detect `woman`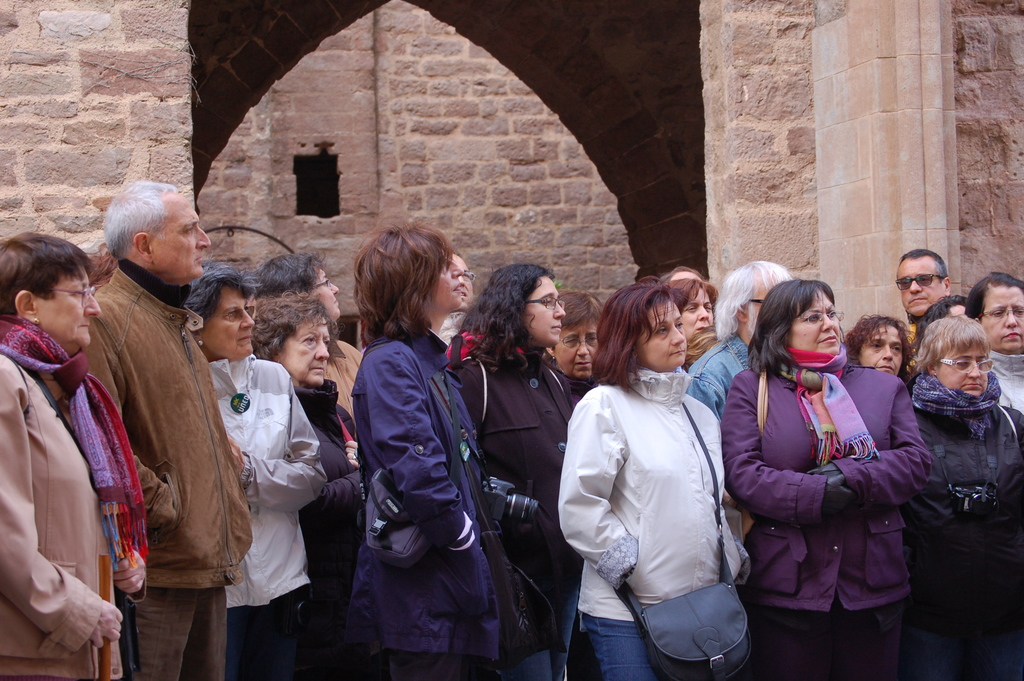
pyautogui.locateOnScreen(556, 292, 604, 411)
